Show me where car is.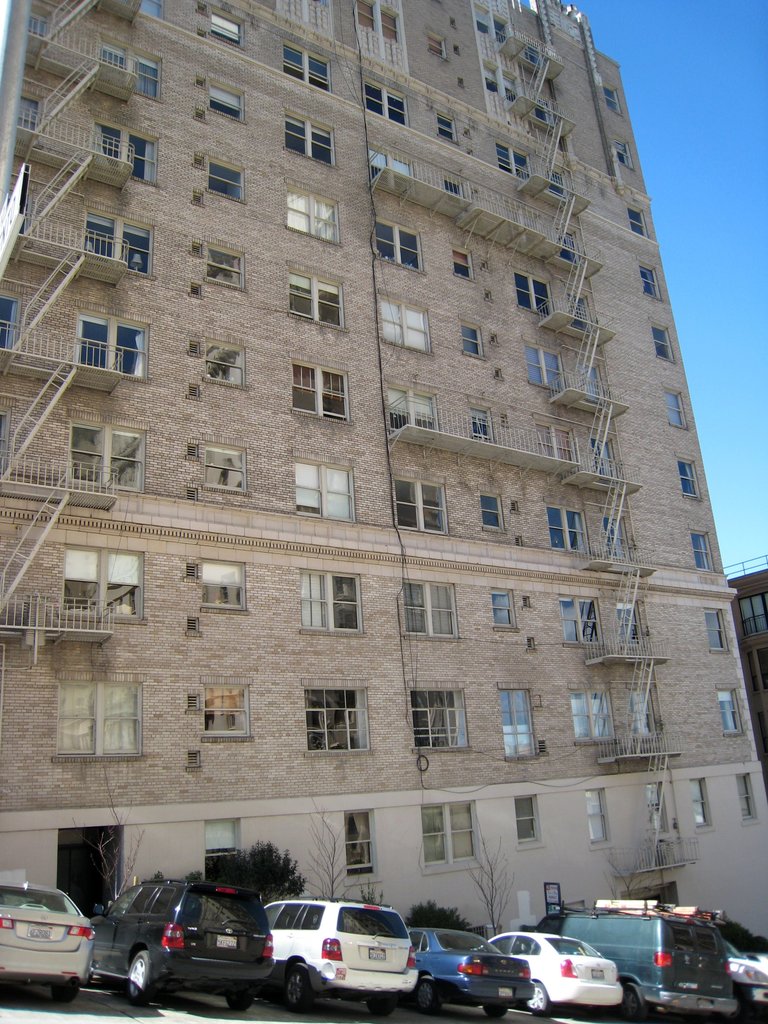
car is at 723:941:767:1022.
